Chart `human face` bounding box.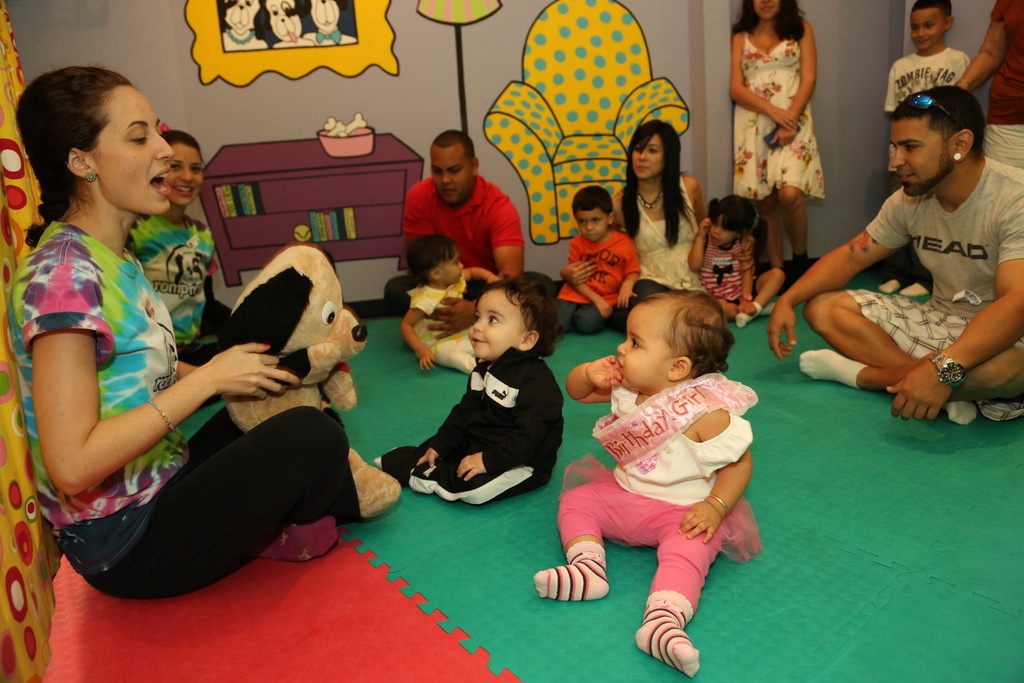
Charted: select_region(168, 144, 202, 206).
